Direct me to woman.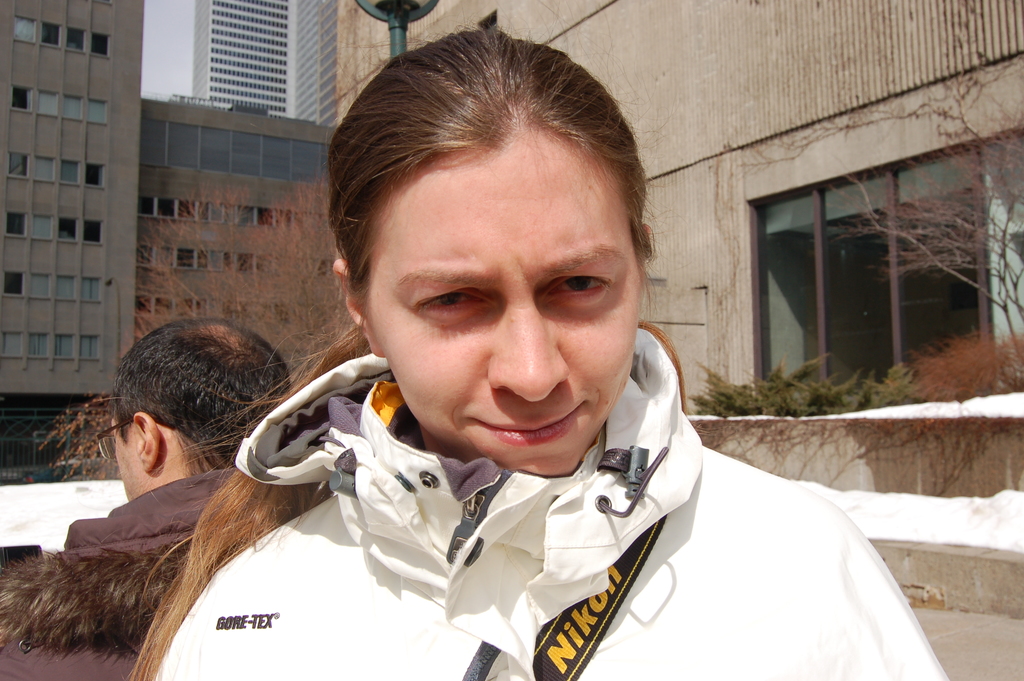
Direction: 205,84,911,662.
